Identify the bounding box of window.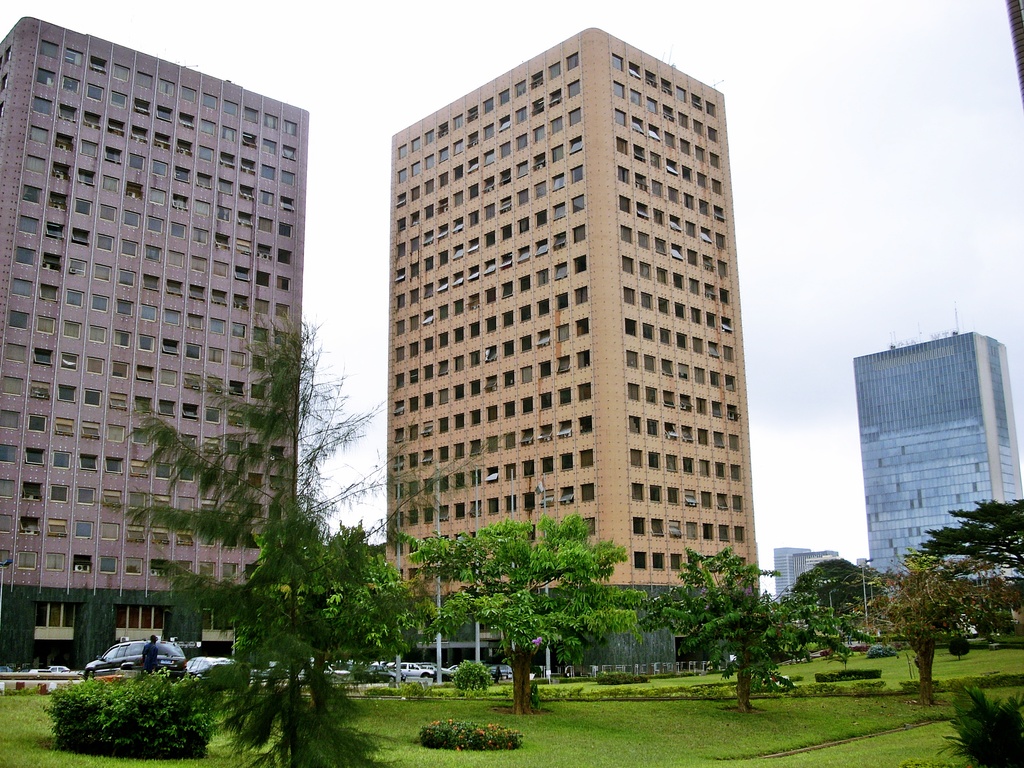
(456,501,467,520).
